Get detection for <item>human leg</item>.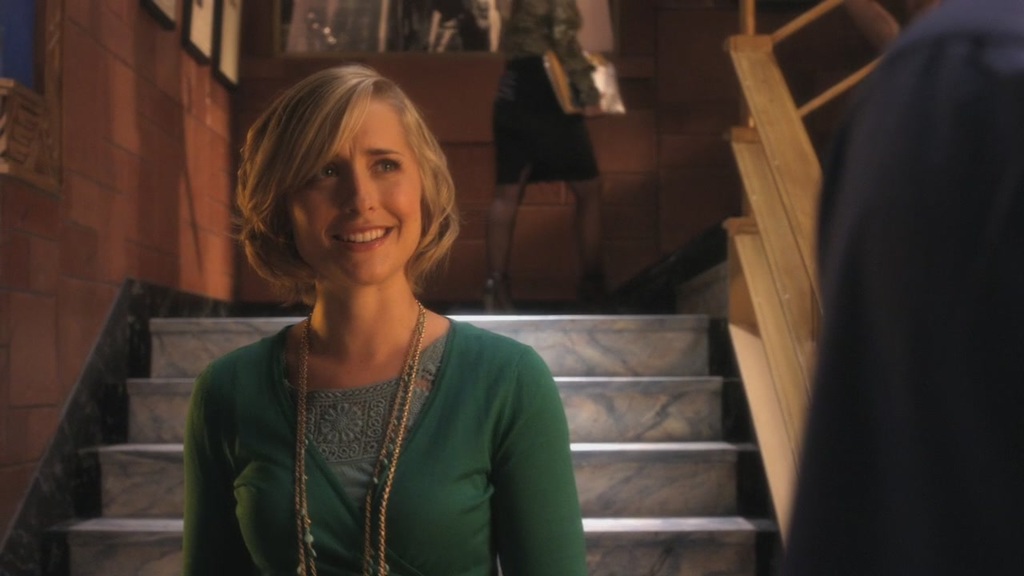
Detection: rect(563, 66, 621, 311).
